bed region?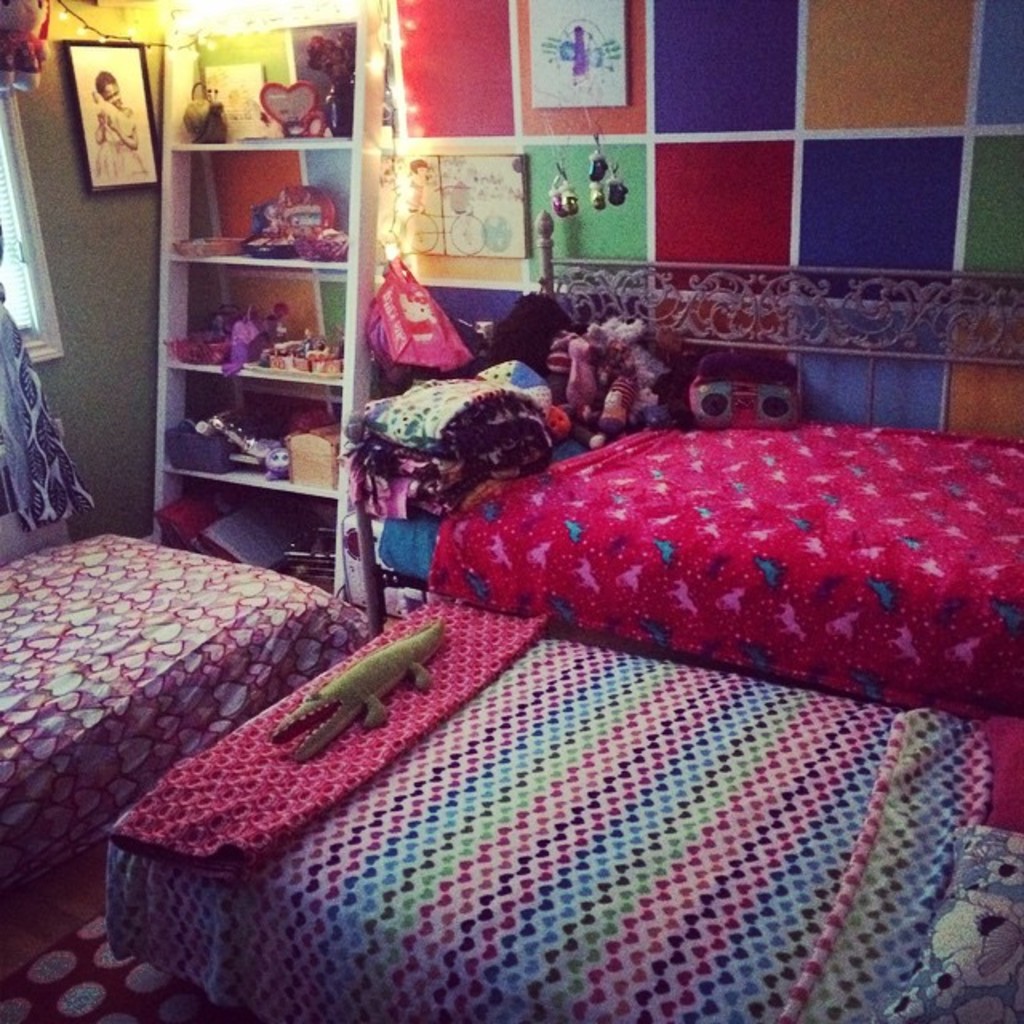
<box>0,514,390,984</box>
